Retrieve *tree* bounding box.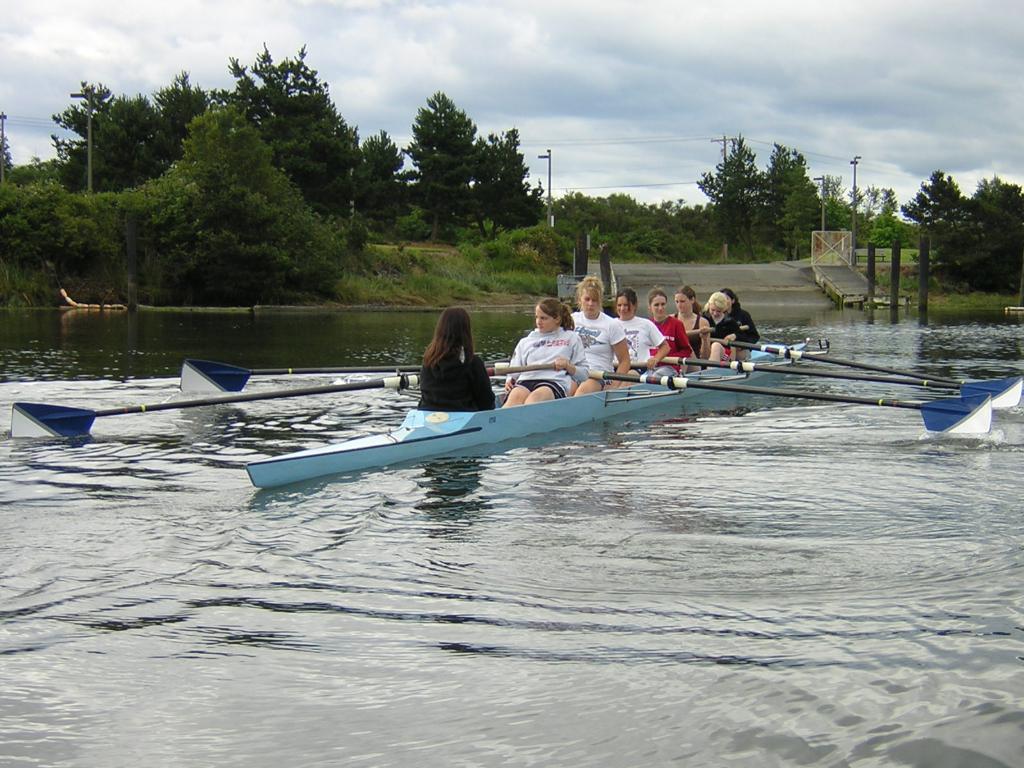
Bounding box: [902,172,1023,294].
